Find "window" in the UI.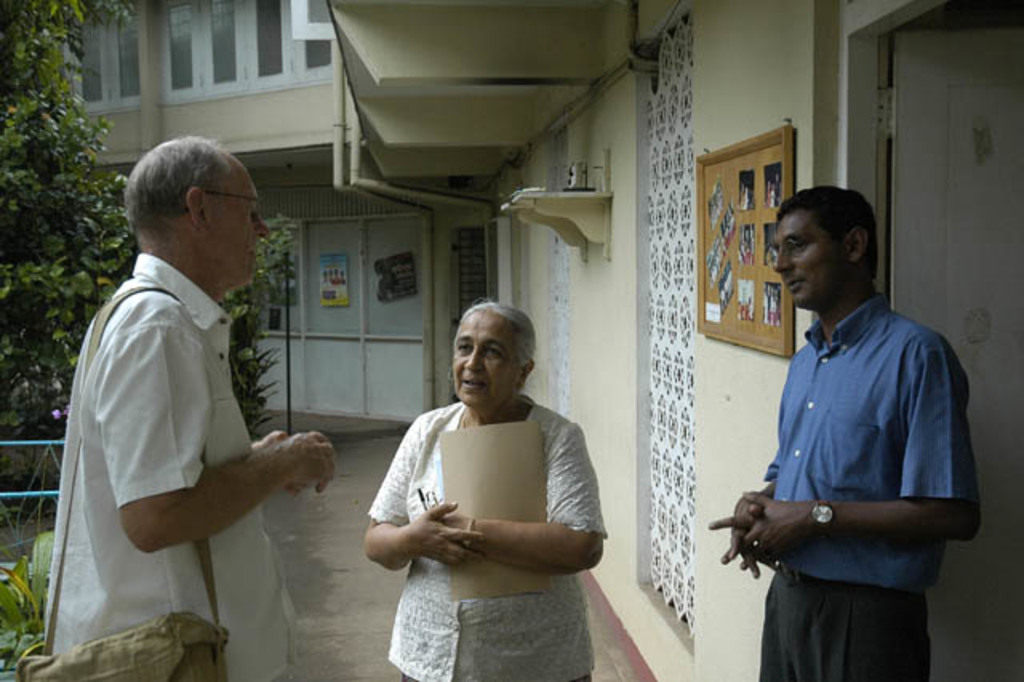
UI element at detection(286, 0, 357, 96).
